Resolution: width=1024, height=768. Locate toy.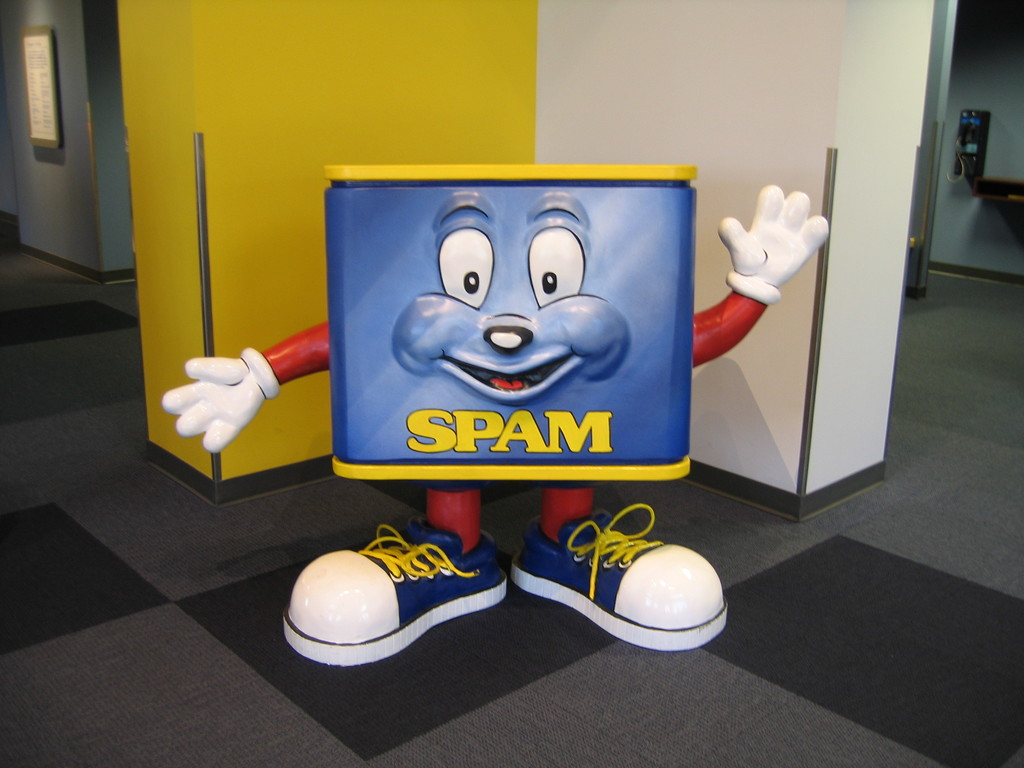
x1=153 y1=125 x2=888 y2=662.
